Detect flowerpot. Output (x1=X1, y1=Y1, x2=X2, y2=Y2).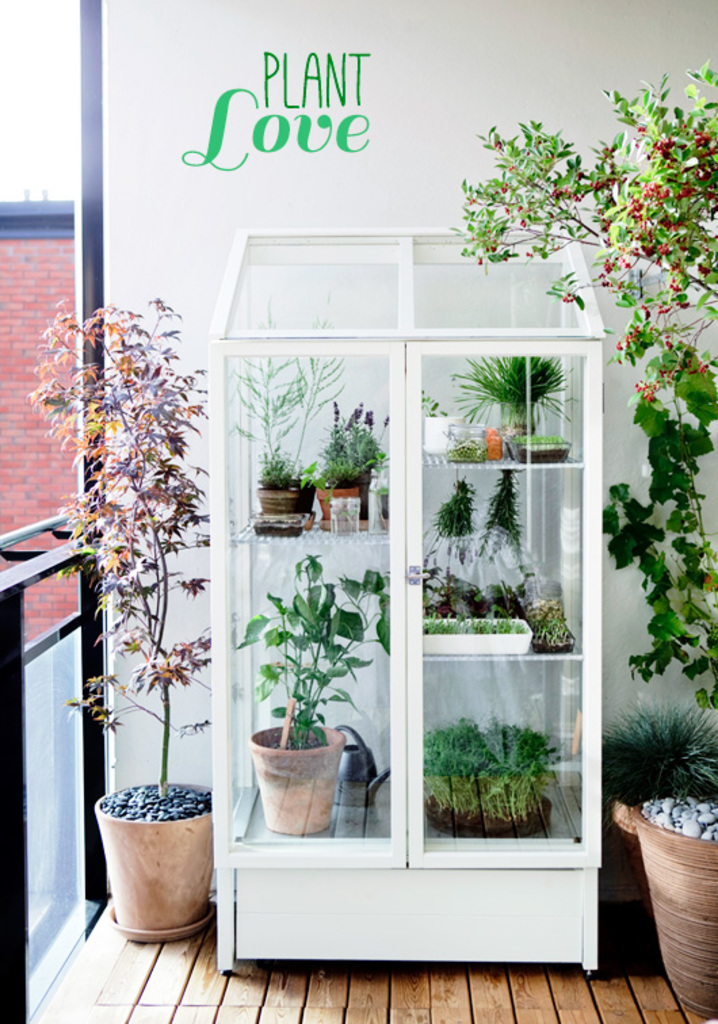
(x1=91, y1=782, x2=211, y2=940).
